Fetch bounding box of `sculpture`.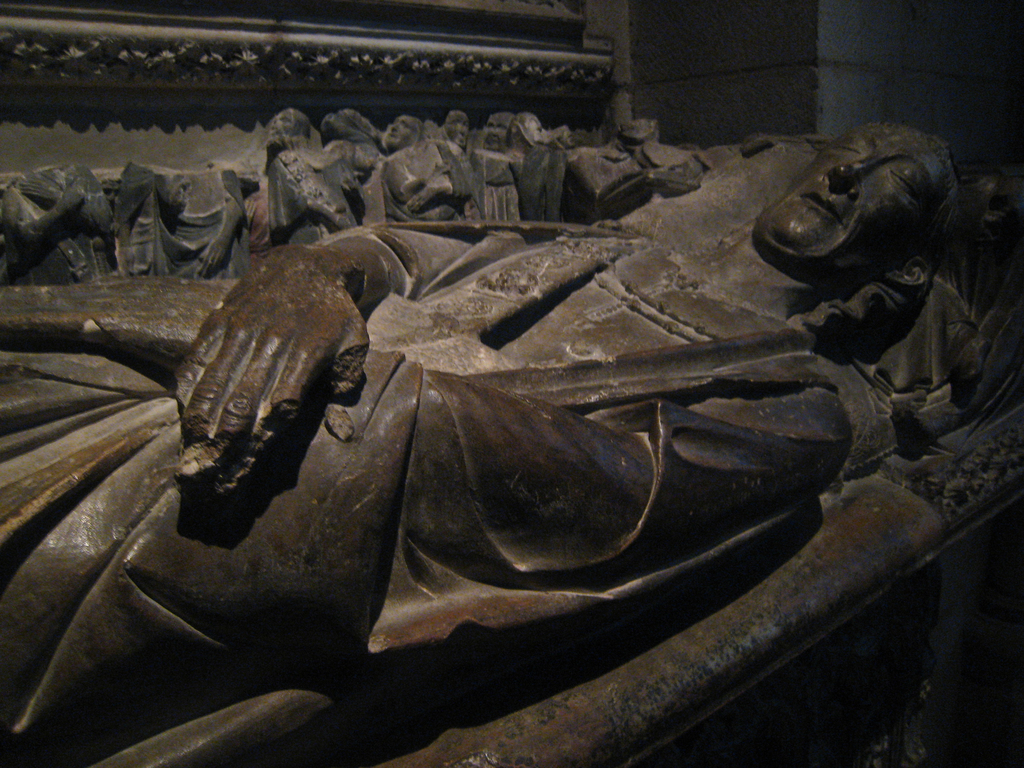
Bbox: detection(35, 111, 979, 767).
